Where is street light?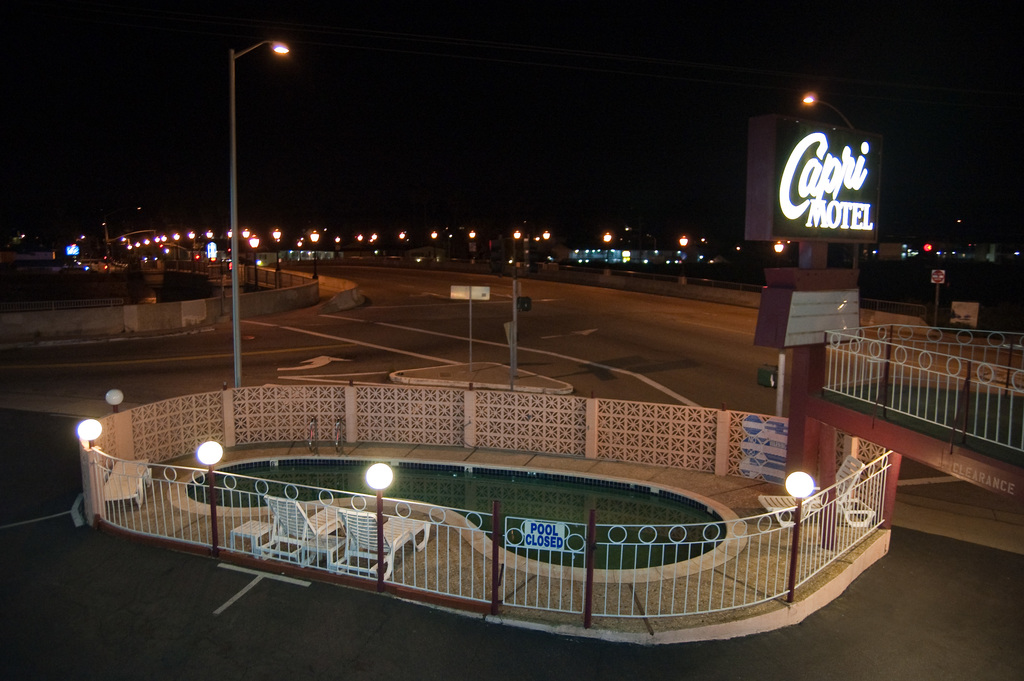
(left=796, top=90, right=858, bottom=133).
